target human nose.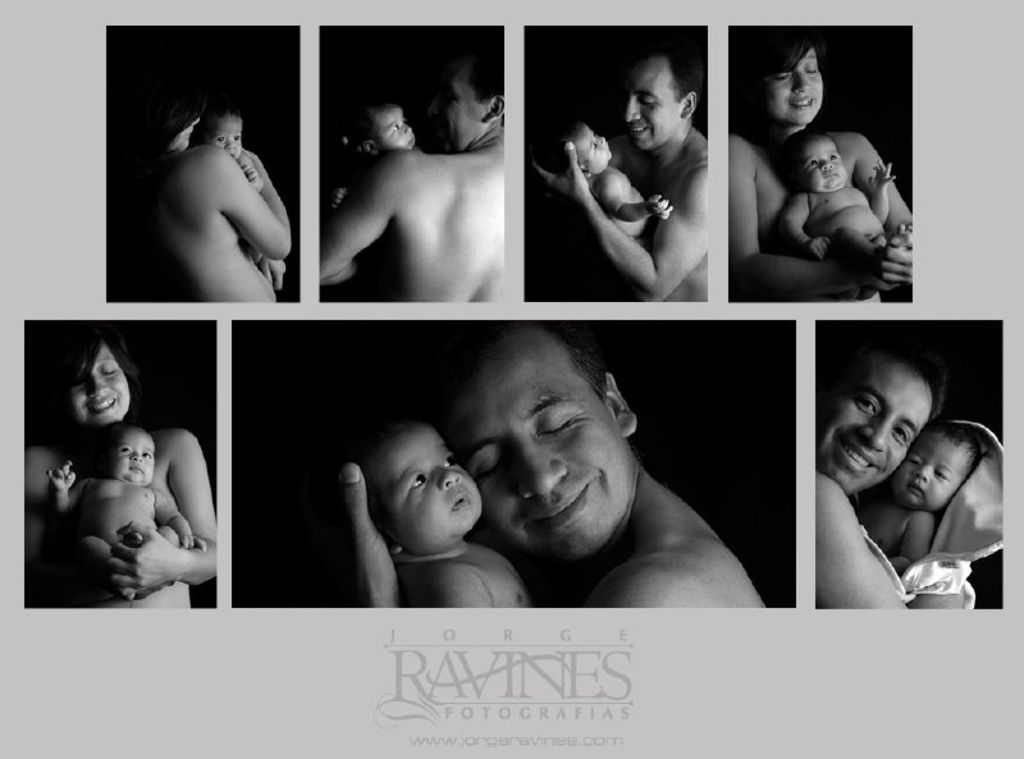
Target region: [229,141,236,145].
